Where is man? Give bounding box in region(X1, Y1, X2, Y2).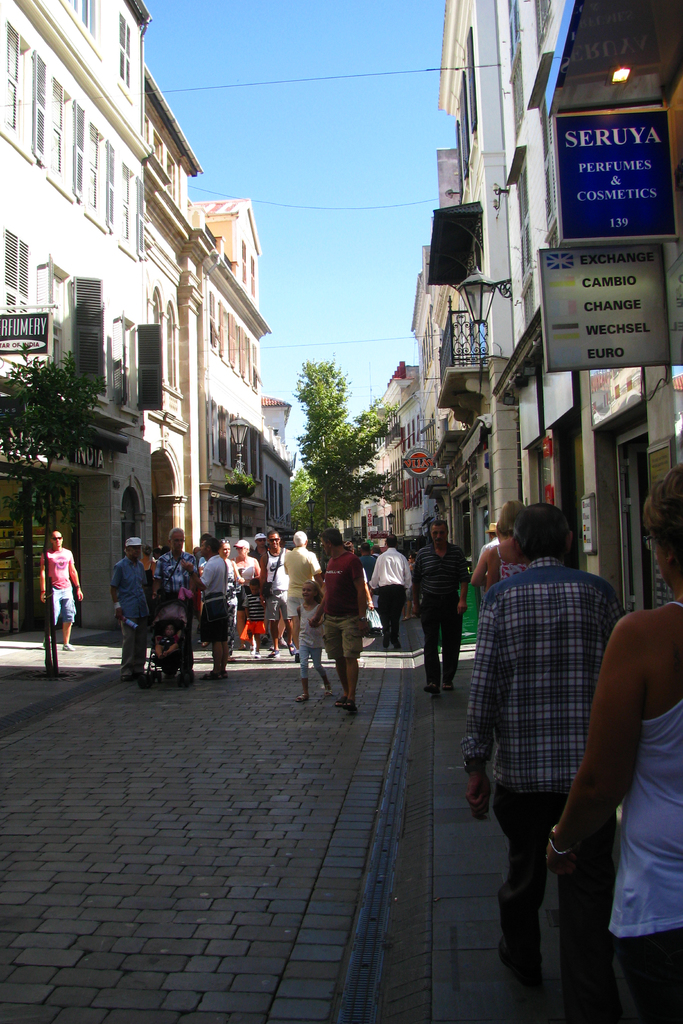
region(413, 516, 468, 687).
